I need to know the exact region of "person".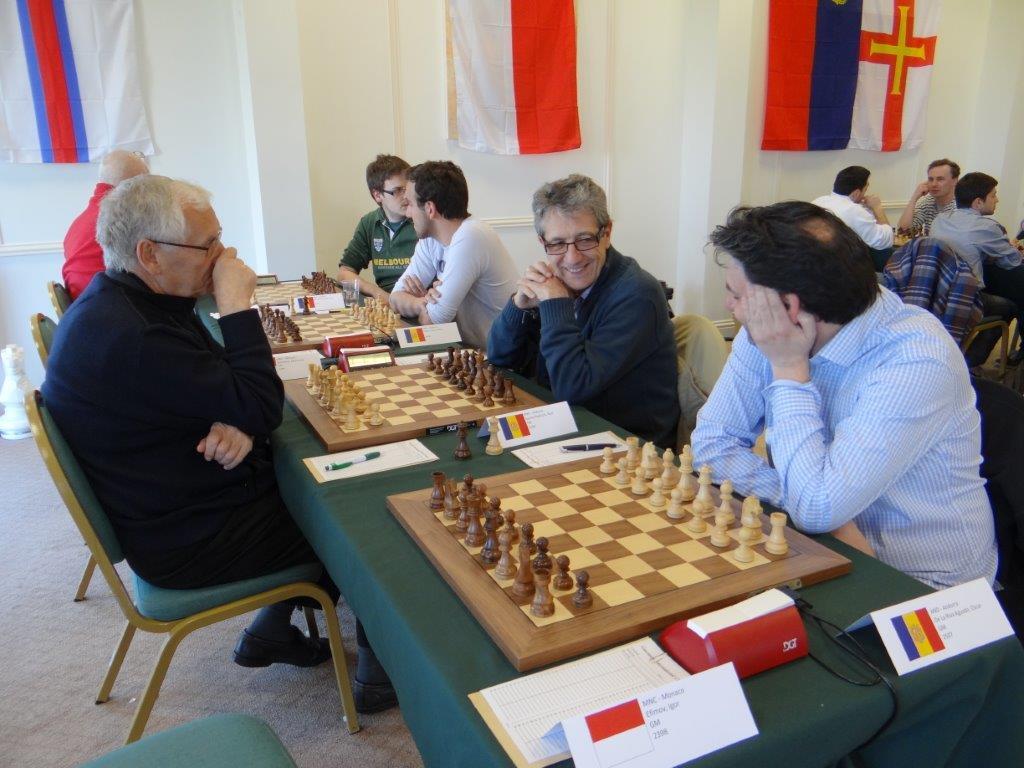
Region: (36, 171, 397, 723).
